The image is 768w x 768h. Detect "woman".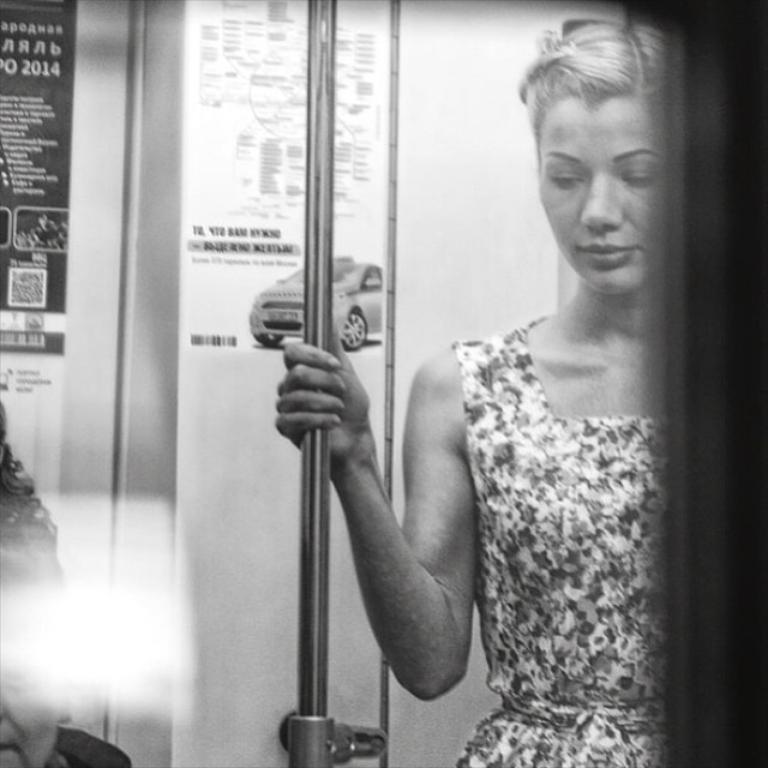
Detection: bbox(380, 32, 734, 736).
